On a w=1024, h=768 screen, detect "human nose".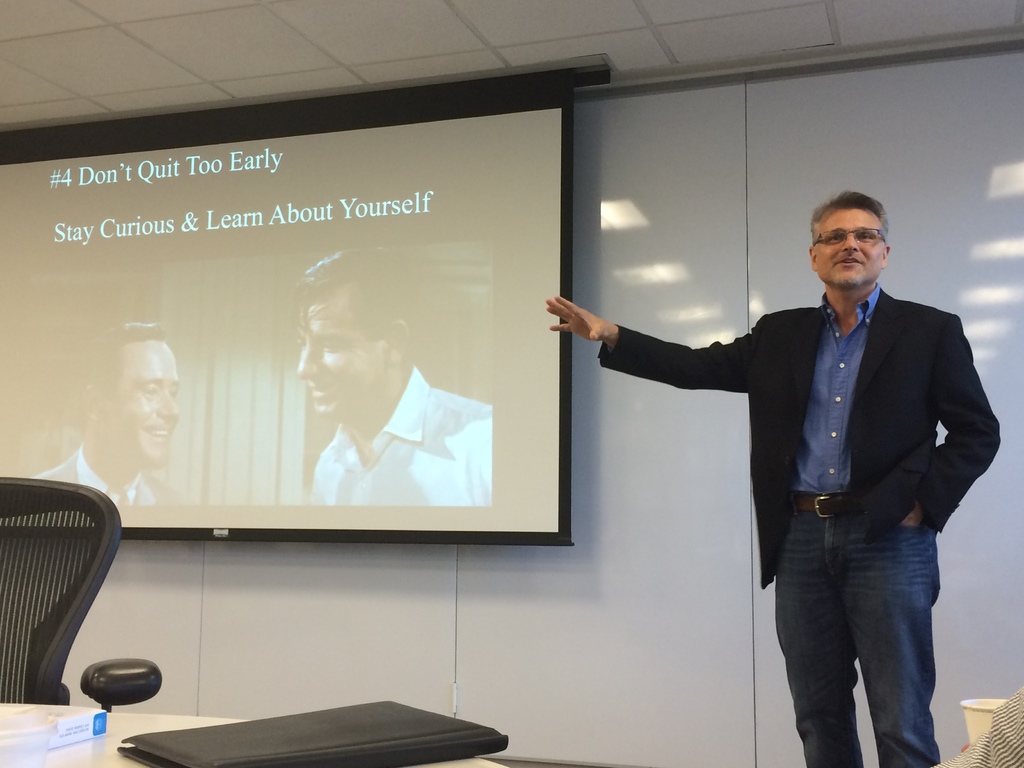
841, 236, 860, 252.
